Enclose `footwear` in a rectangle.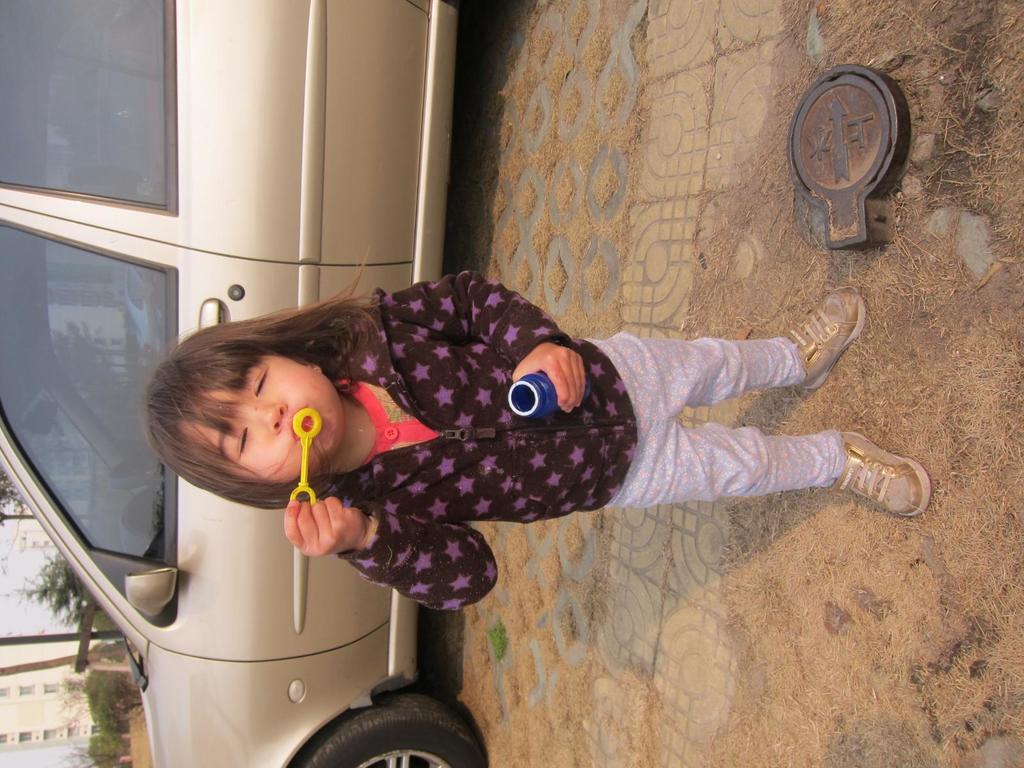
[left=783, top=284, right=863, bottom=395].
